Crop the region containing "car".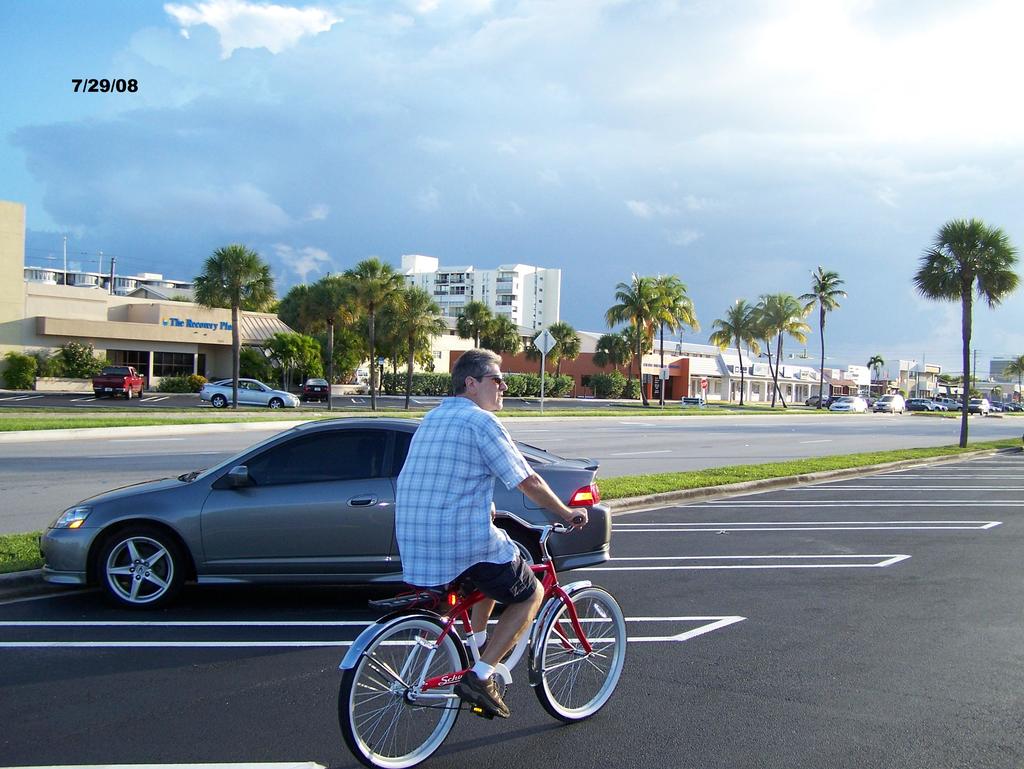
Crop region: (left=205, top=376, right=300, bottom=407).
